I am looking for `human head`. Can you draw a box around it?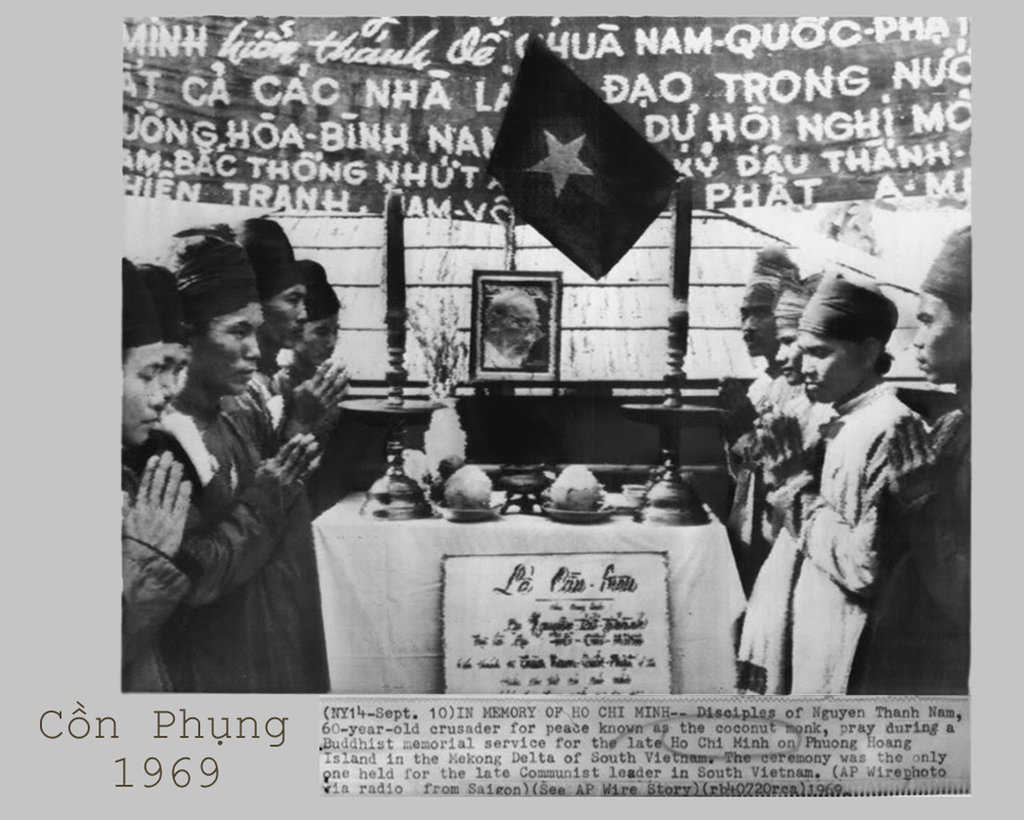
Sure, the bounding box is left=168, top=243, right=261, bottom=400.
